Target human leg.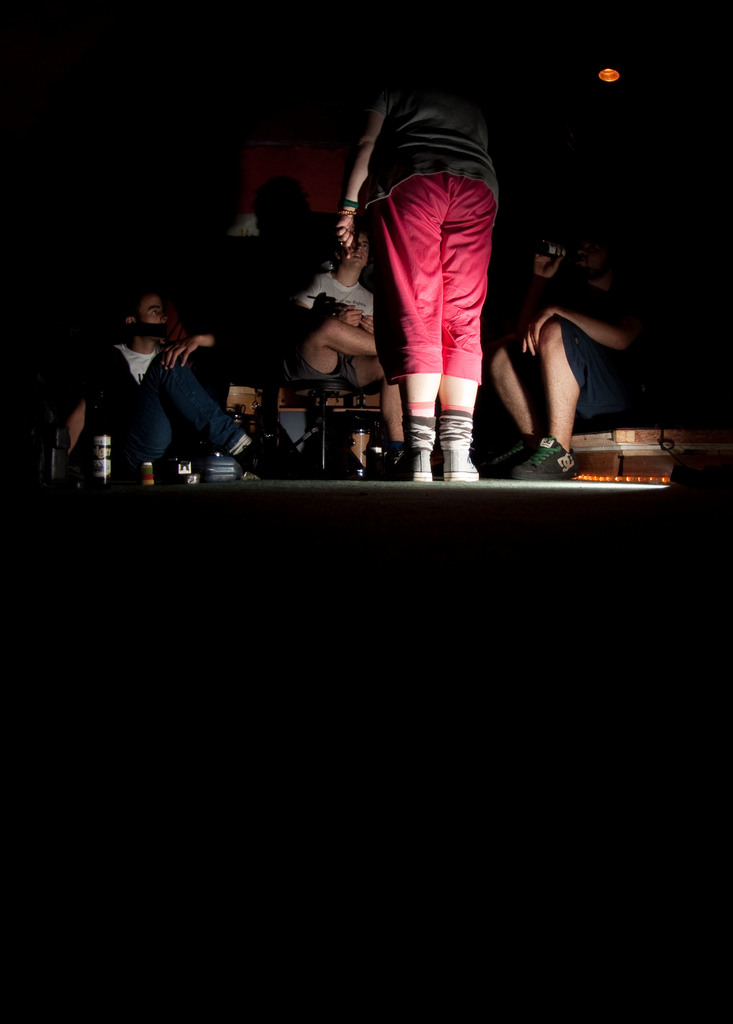
Target region: [x1=132, y1=346, x2=275, y2=495].
